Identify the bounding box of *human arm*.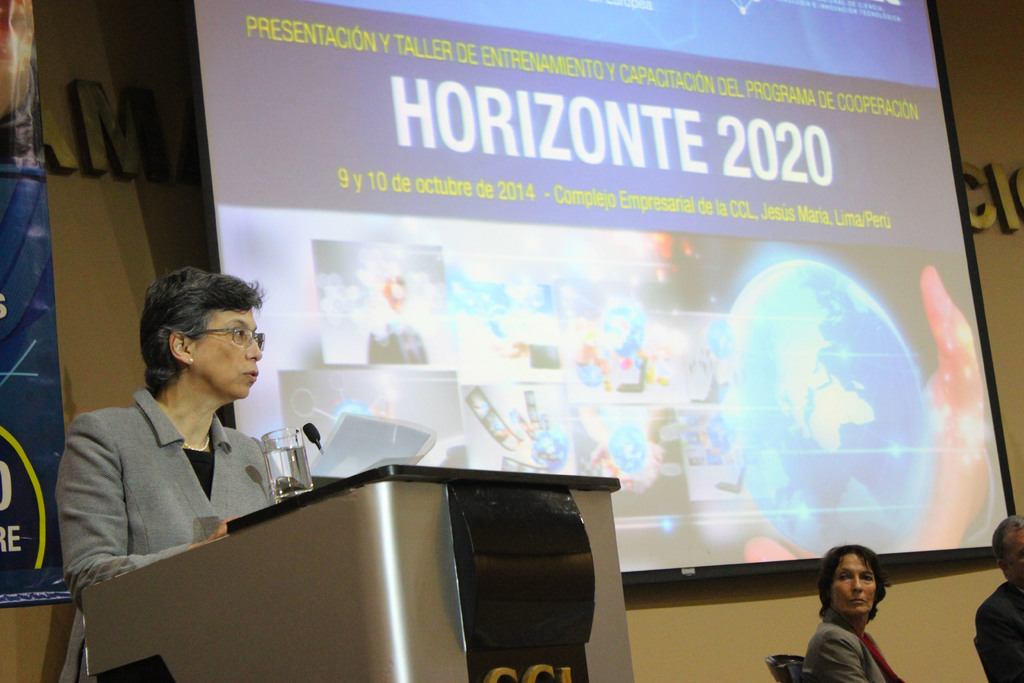
rect(45, 411, 224, 614).
